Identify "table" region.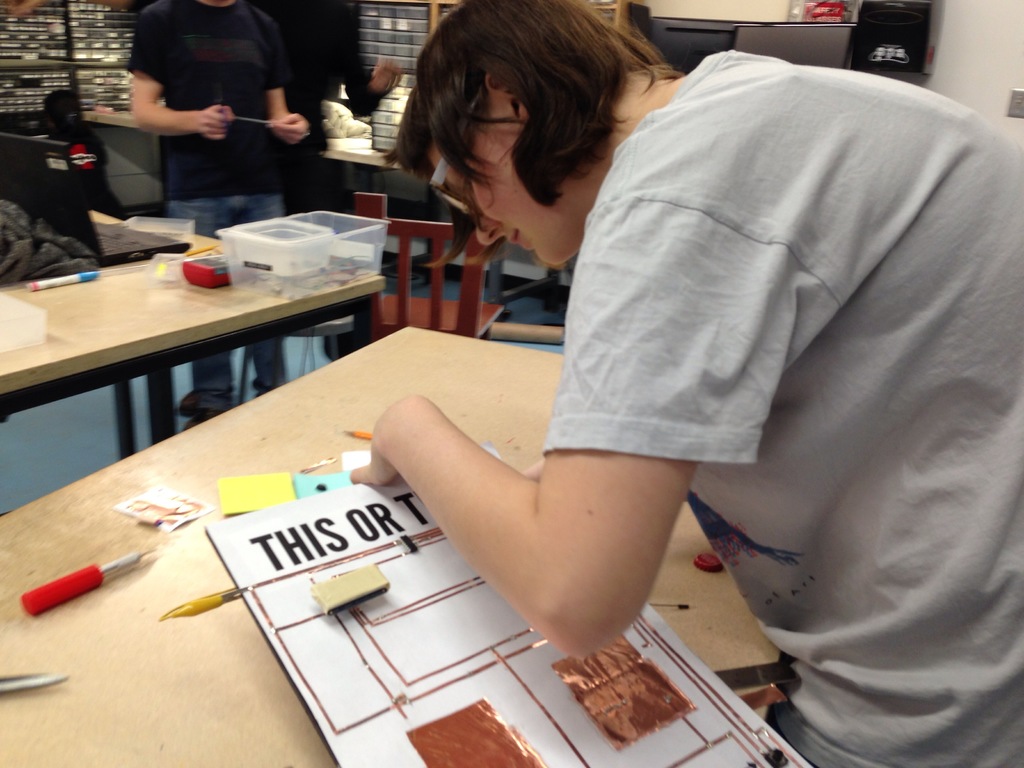
Region: locate(13, 203, 394, 469).
